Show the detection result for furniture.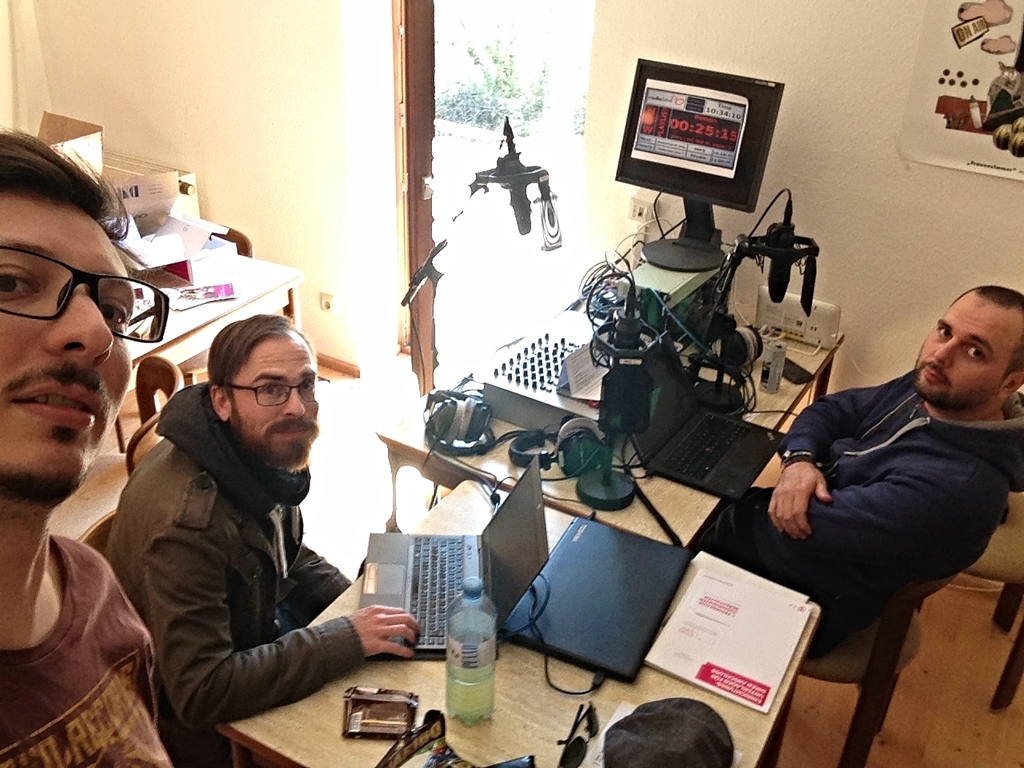
(113,218,302,454).
